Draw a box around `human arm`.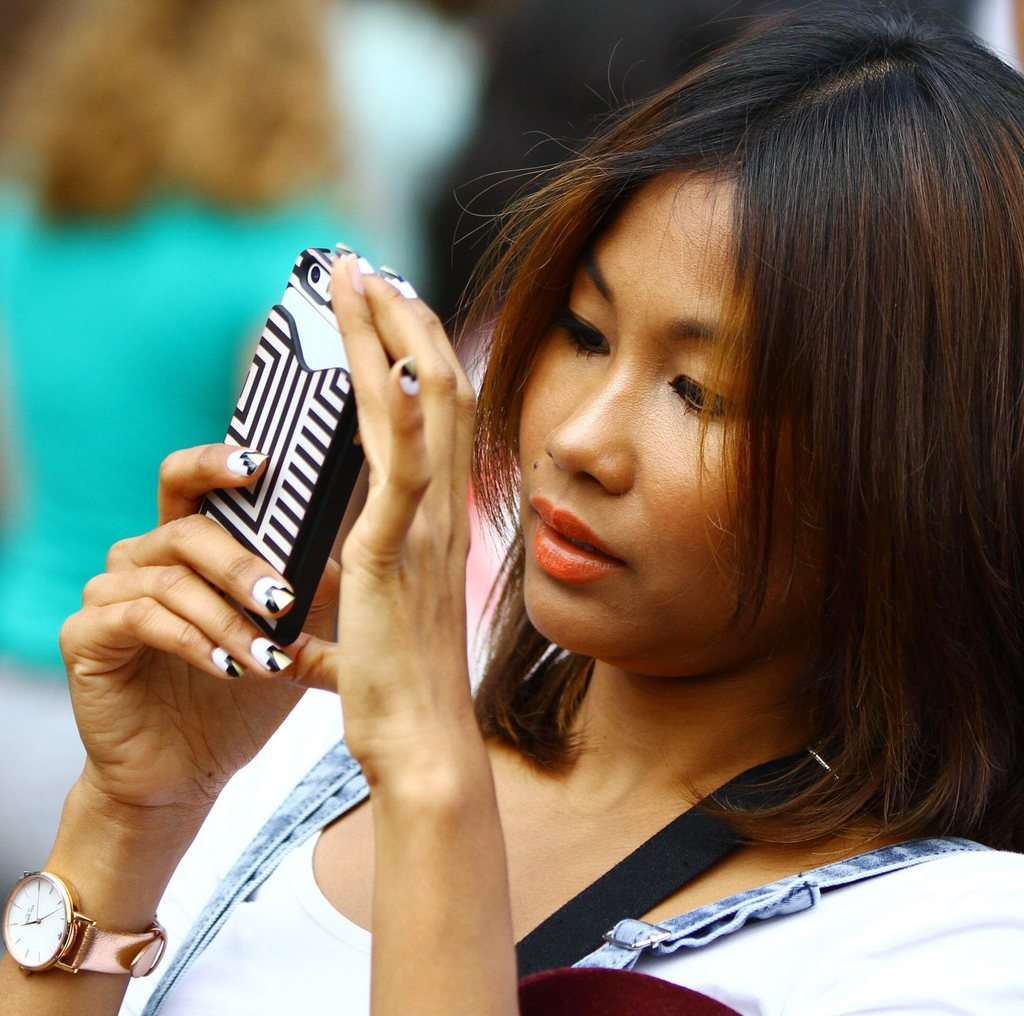
pyautogui.locateOnScreen(281, 238, 521, 1015).
